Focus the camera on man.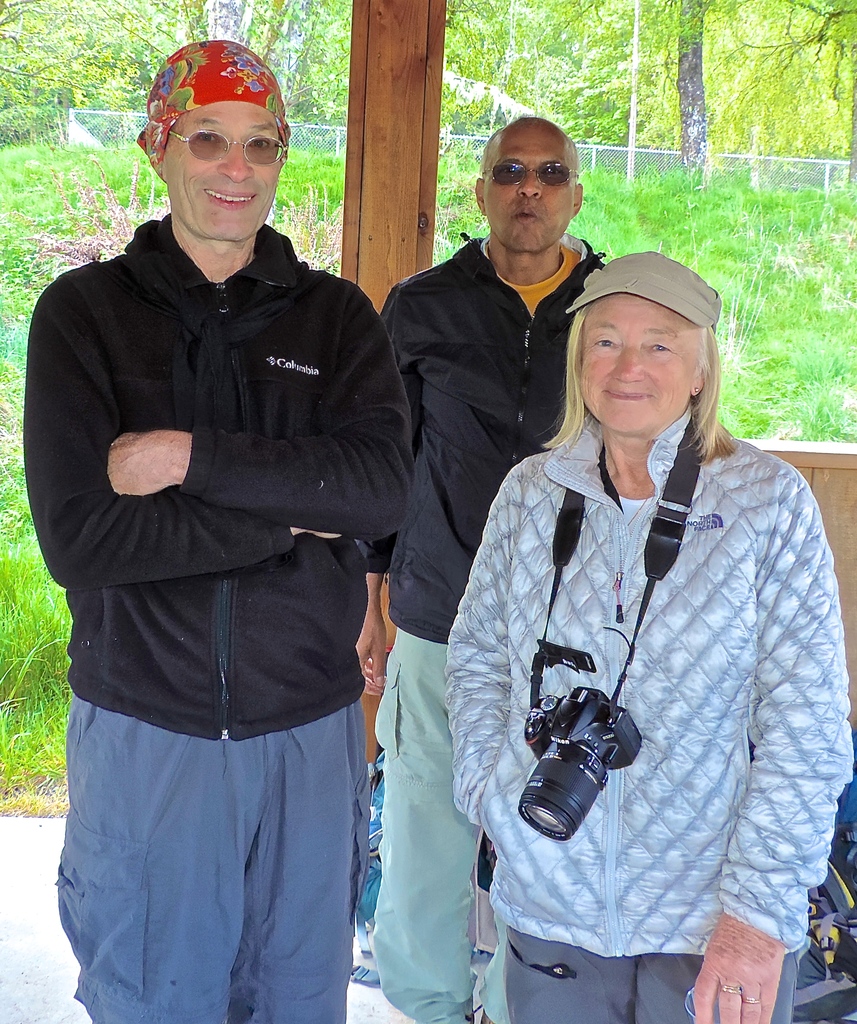
Focus region: (x1=31, y1=38, x2=454, y2=1016).
